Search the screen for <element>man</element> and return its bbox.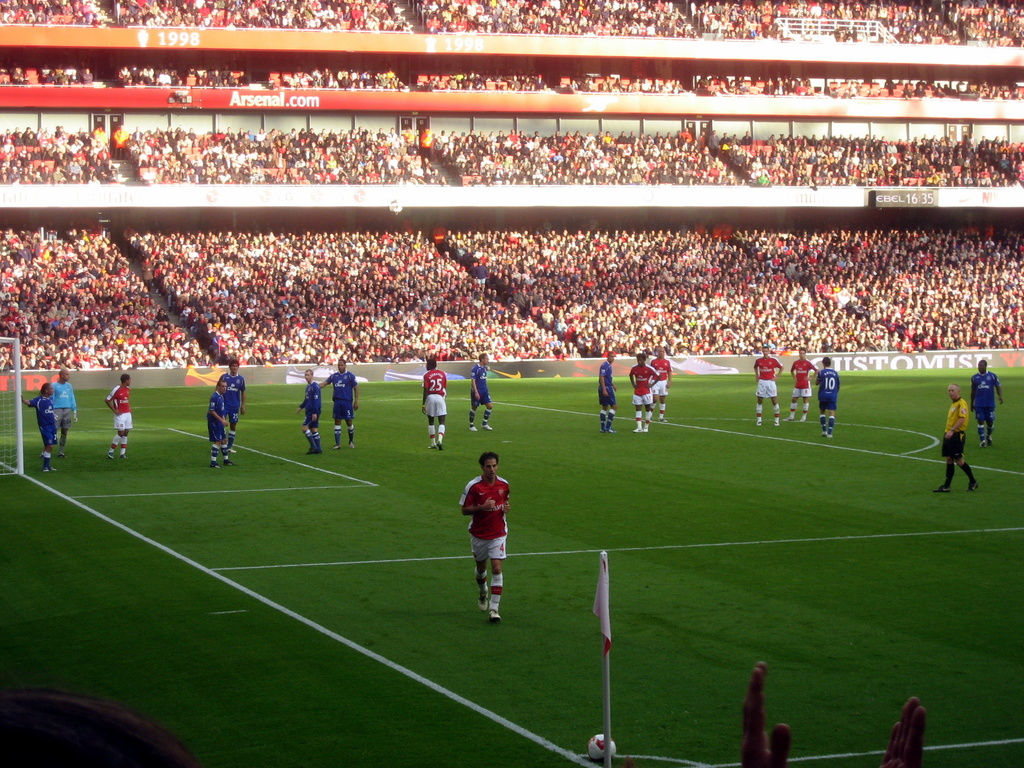
Found: bbox=[630, 355, 662, 431].
